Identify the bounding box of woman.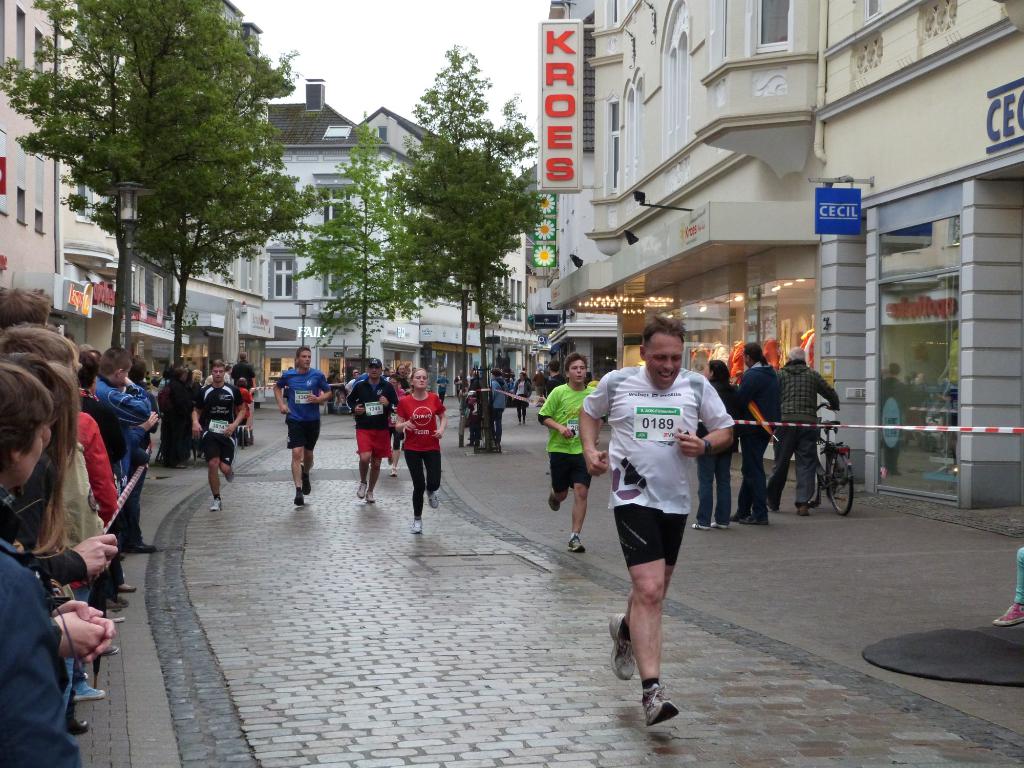
[x1=512, y1=372, x2=532, y2=426].
